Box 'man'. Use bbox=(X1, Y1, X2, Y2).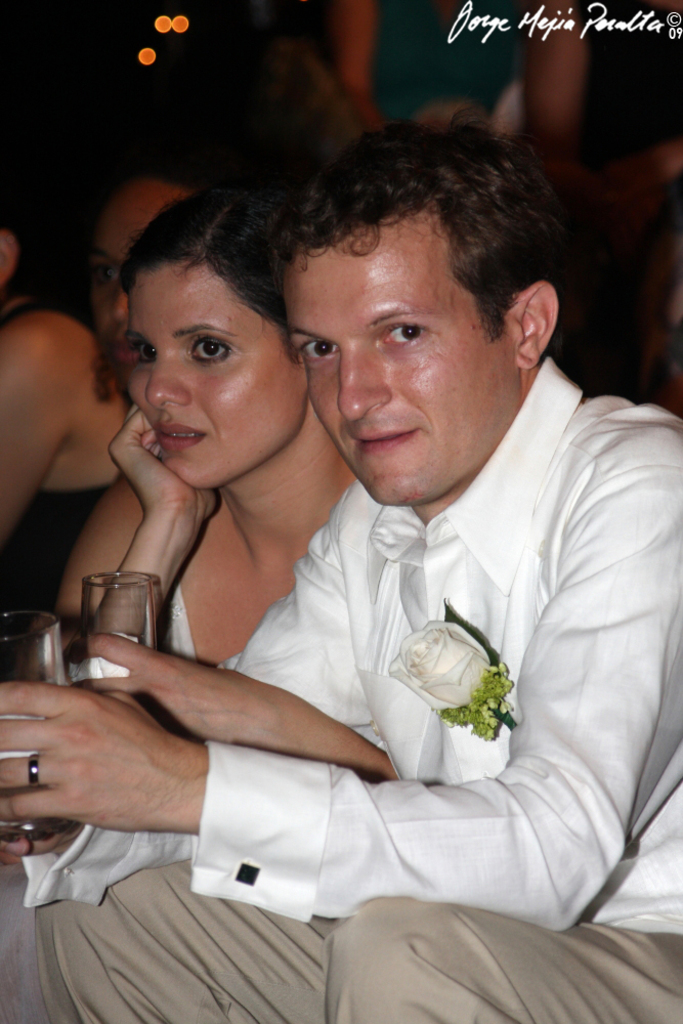
bbox=(0, 112, 682, 1023).
